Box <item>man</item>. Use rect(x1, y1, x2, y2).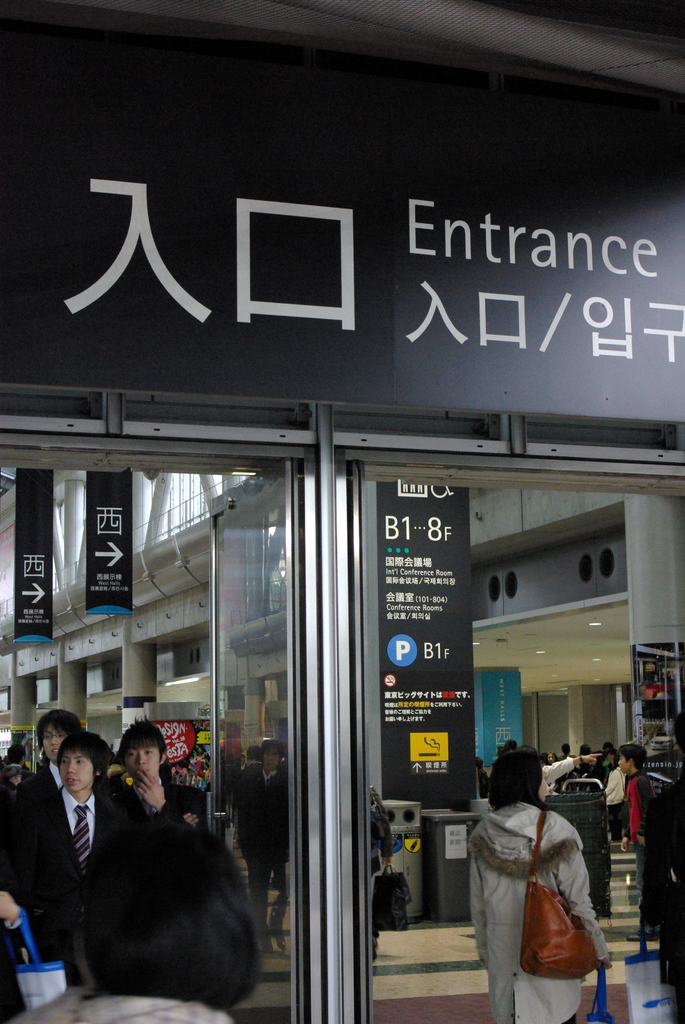
rect(617, 746, 670, 937).
